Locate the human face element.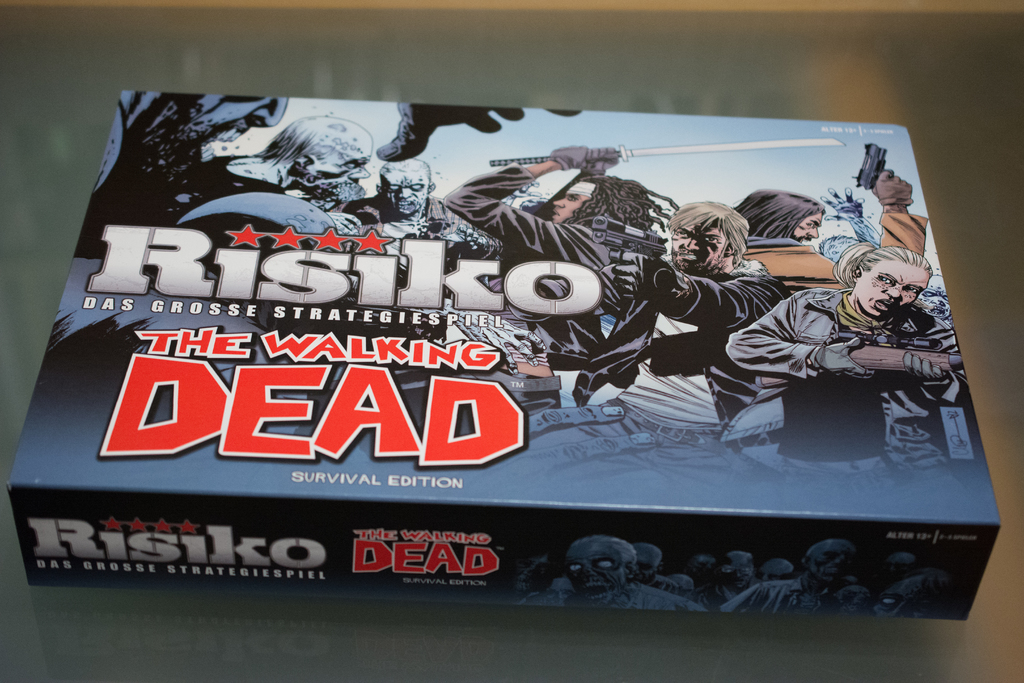
Element bbox: Rect(668, 223, 727, 276).
